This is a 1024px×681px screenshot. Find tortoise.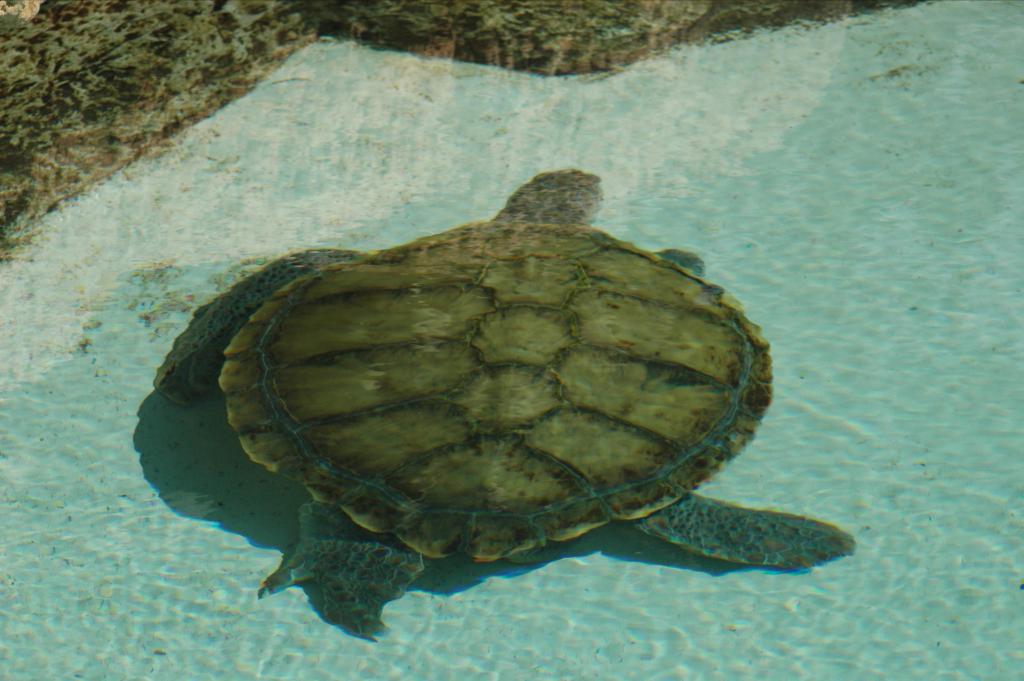
Bounding box: Rect(153, 164, 856, 643).
